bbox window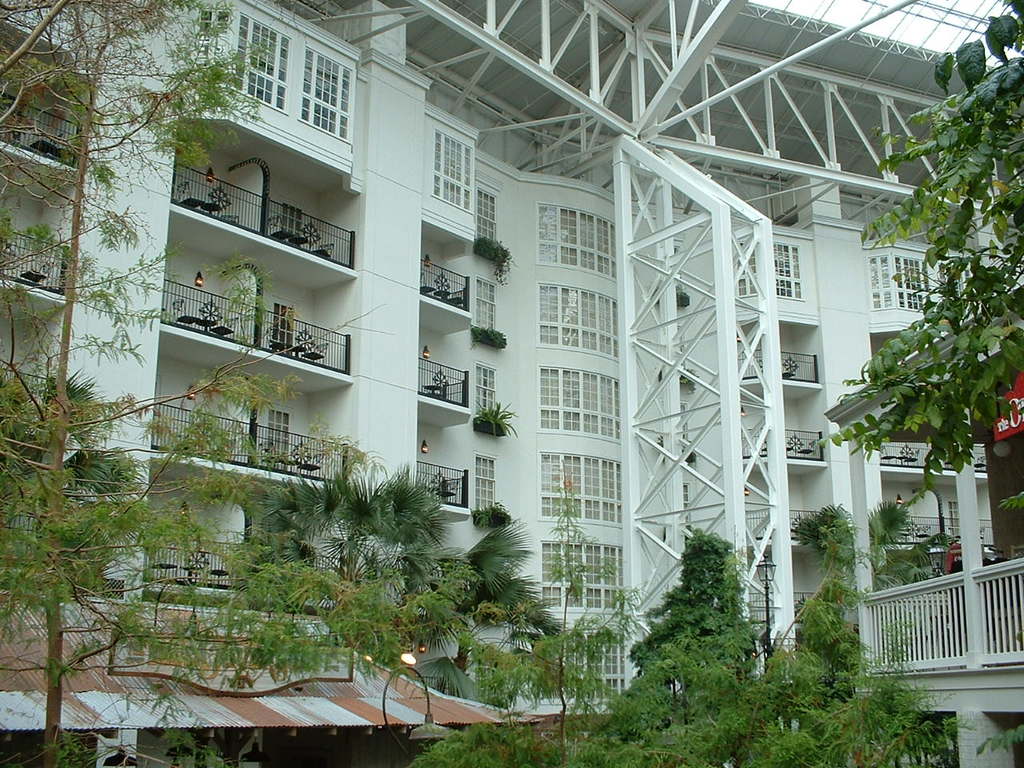
<box>773,241,802,302</box>
